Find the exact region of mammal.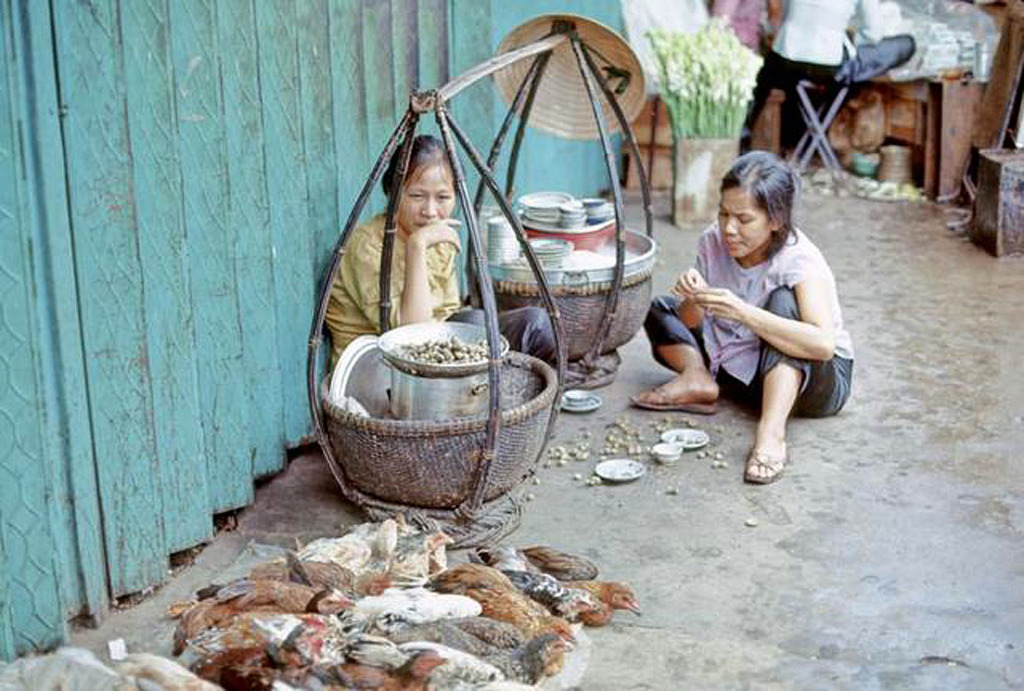
Exact region: (666,146,846,468).
